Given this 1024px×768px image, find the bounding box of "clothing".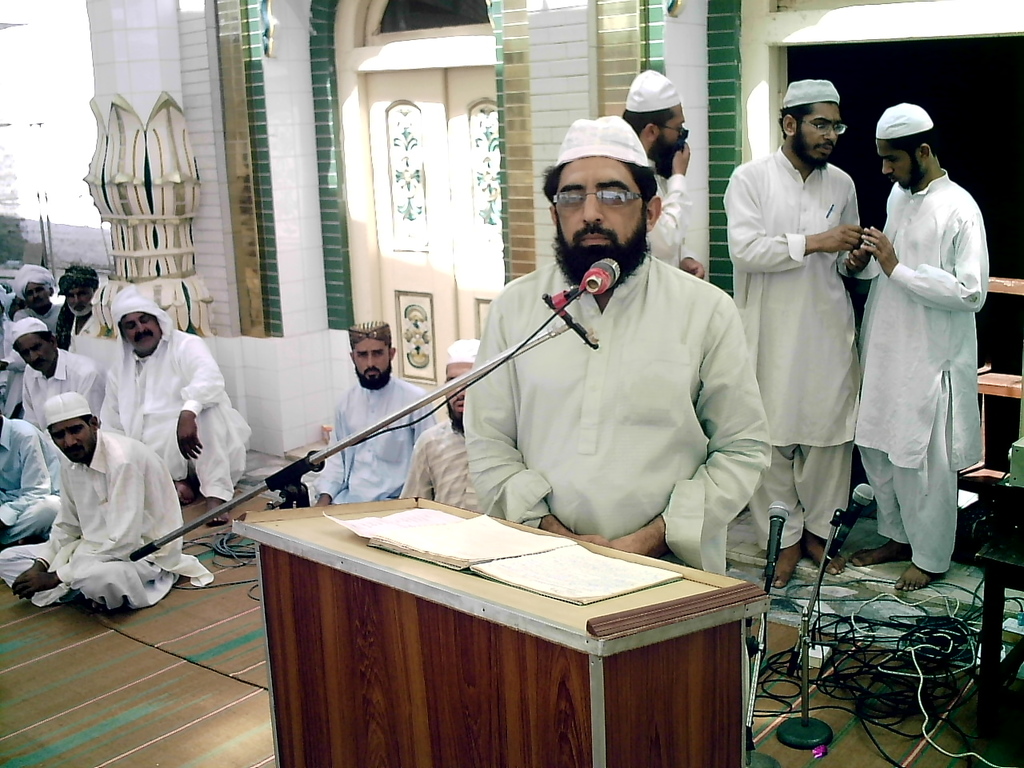
301, 374, 438, 509.
